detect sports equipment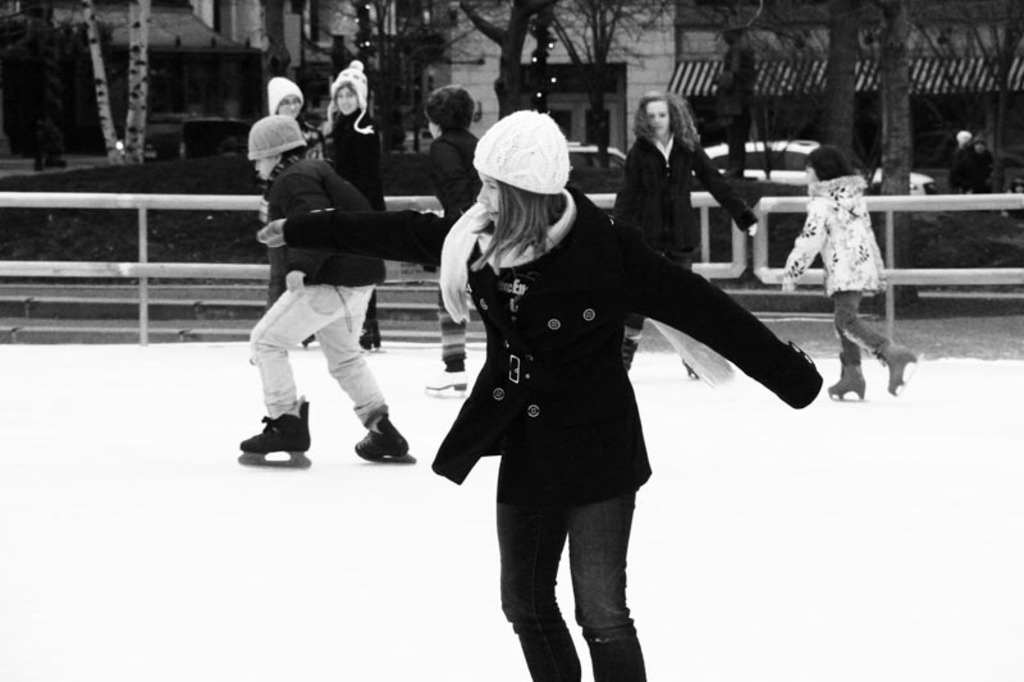
[229,393,316,470]
